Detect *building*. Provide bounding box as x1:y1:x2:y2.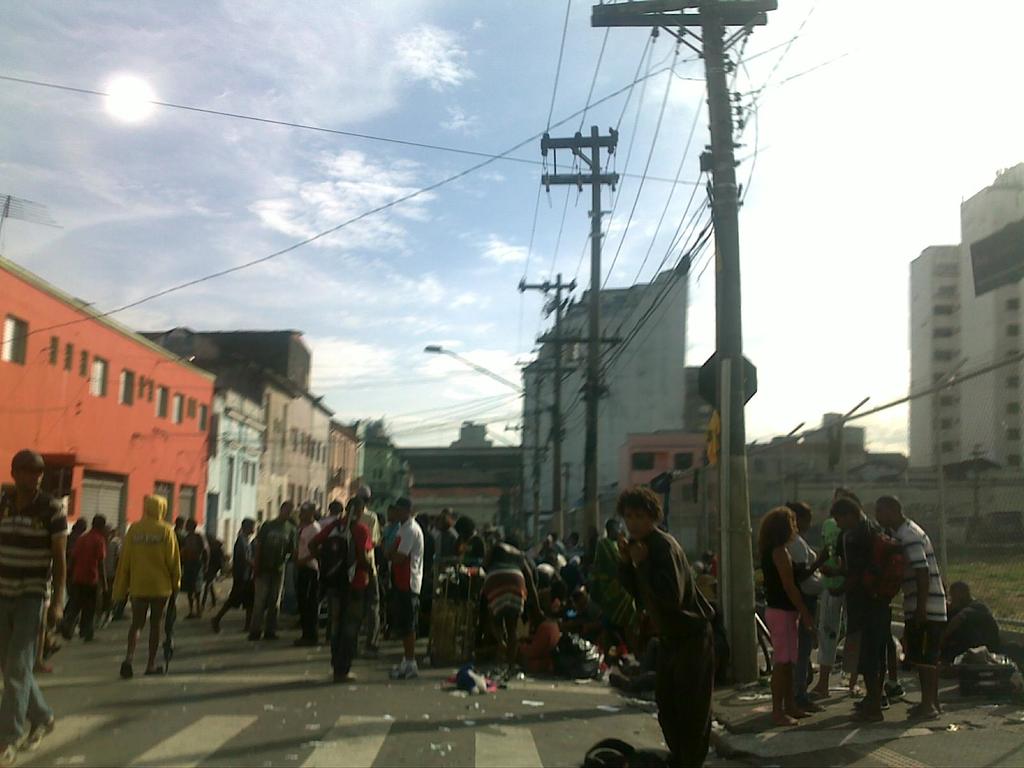
906:161:1023:468.
